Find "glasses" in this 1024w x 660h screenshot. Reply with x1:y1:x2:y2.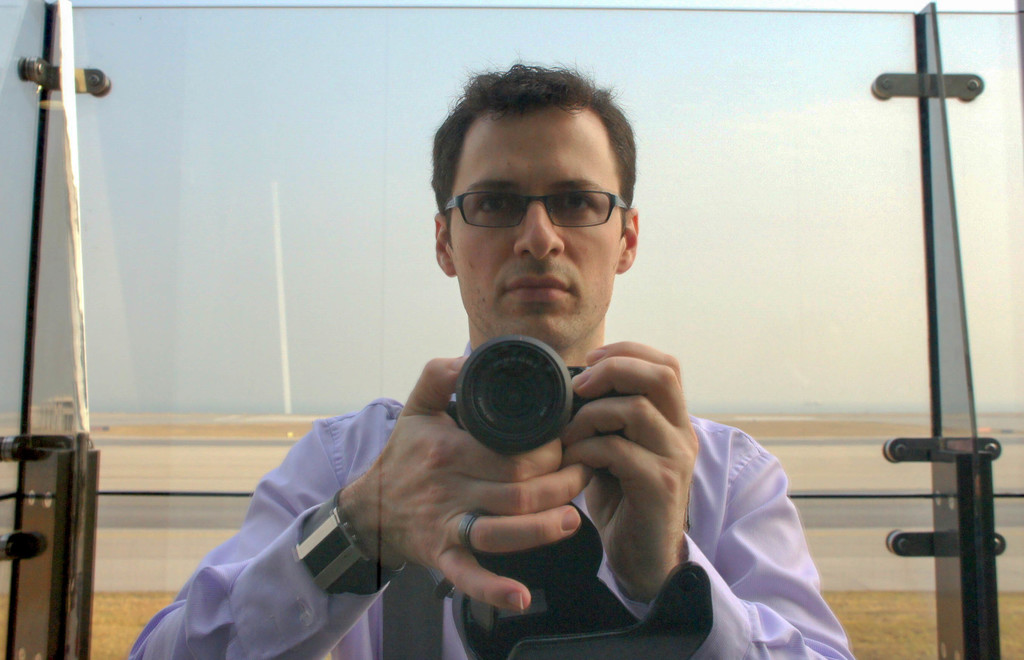
438:171:640:239.
